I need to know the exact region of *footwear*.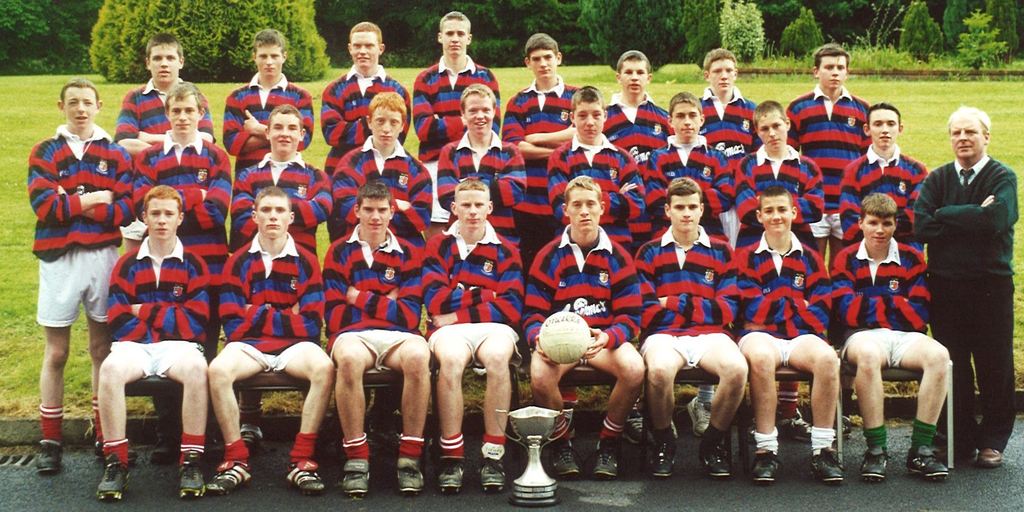
Region: 404/460/428/497.
